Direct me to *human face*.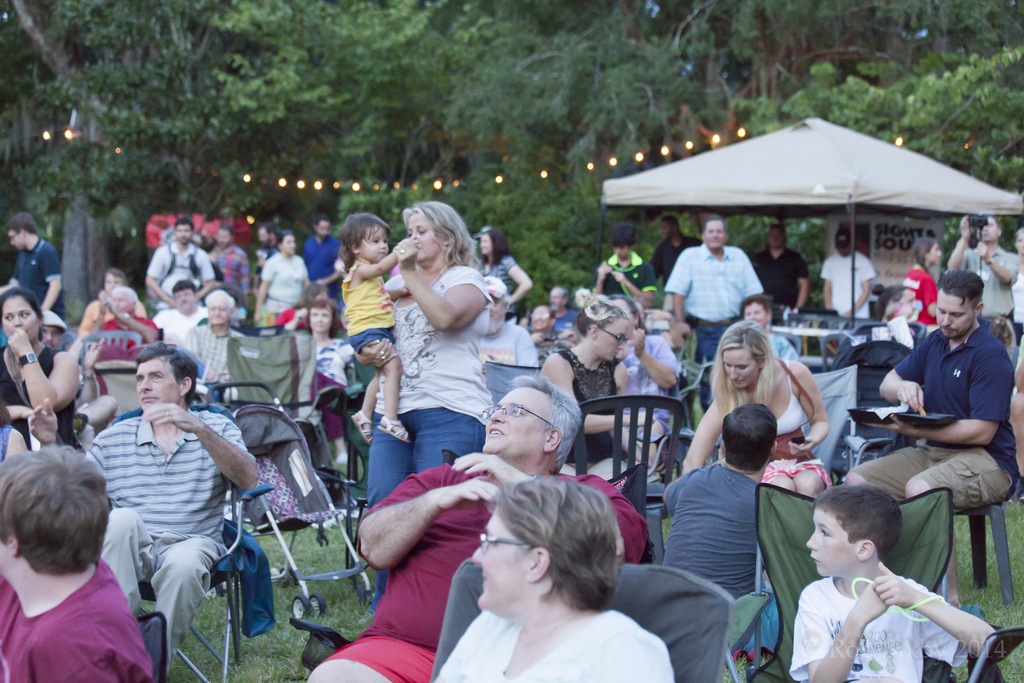
Direction: 600 318 627 358.
